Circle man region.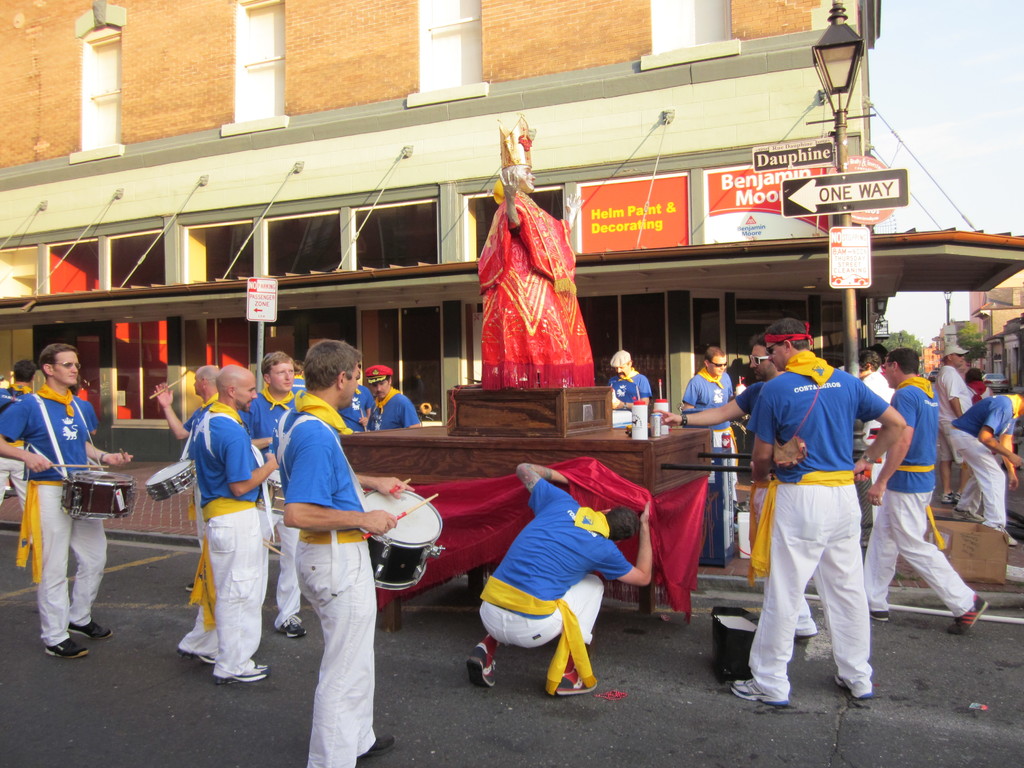
Region: <bbox>682, 342, 733, 504</bbox>.
